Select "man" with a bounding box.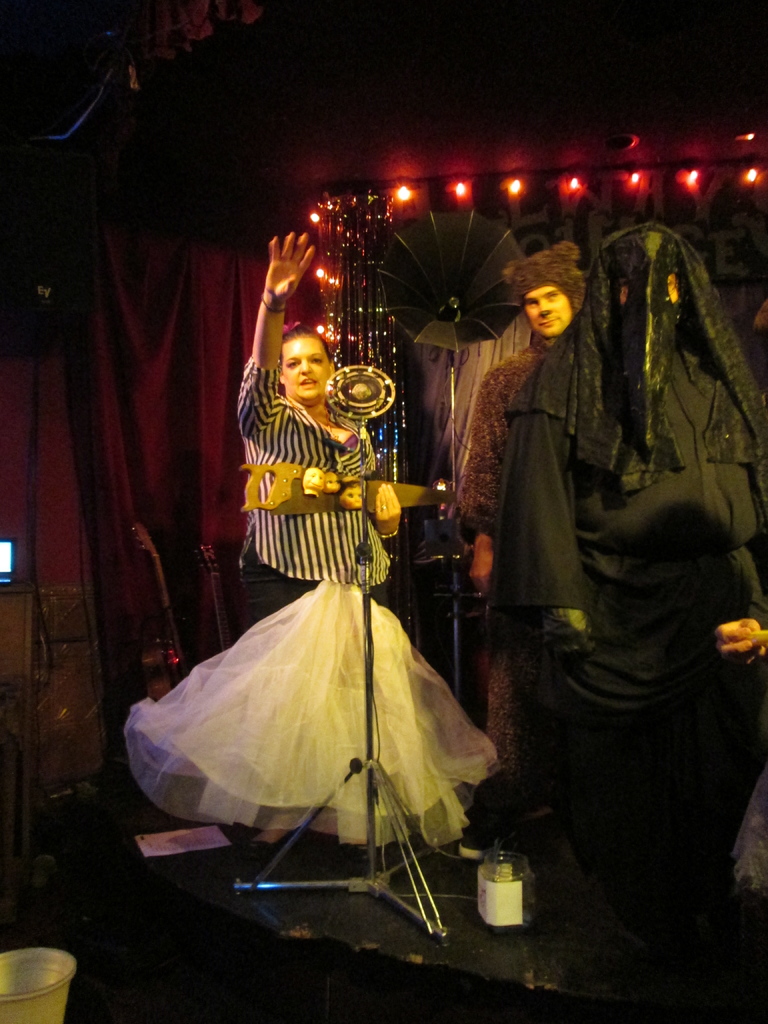
select_region(448, 230, 605, 887).
